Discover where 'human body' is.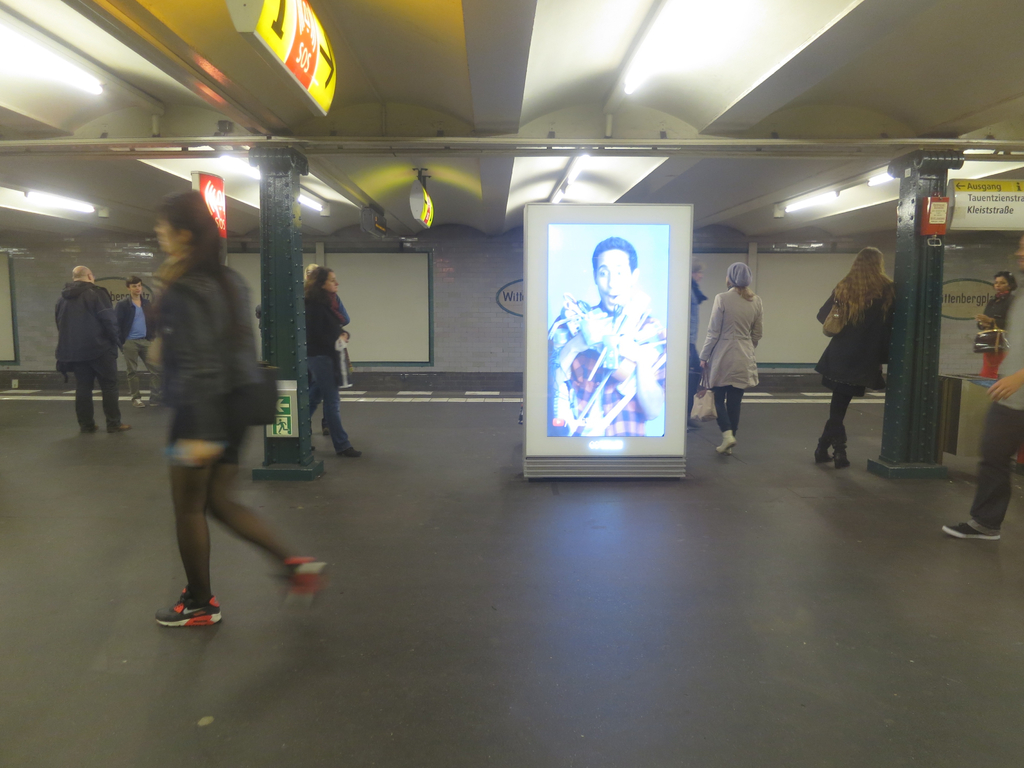
Discovered at 111, 262, 158, 406.
